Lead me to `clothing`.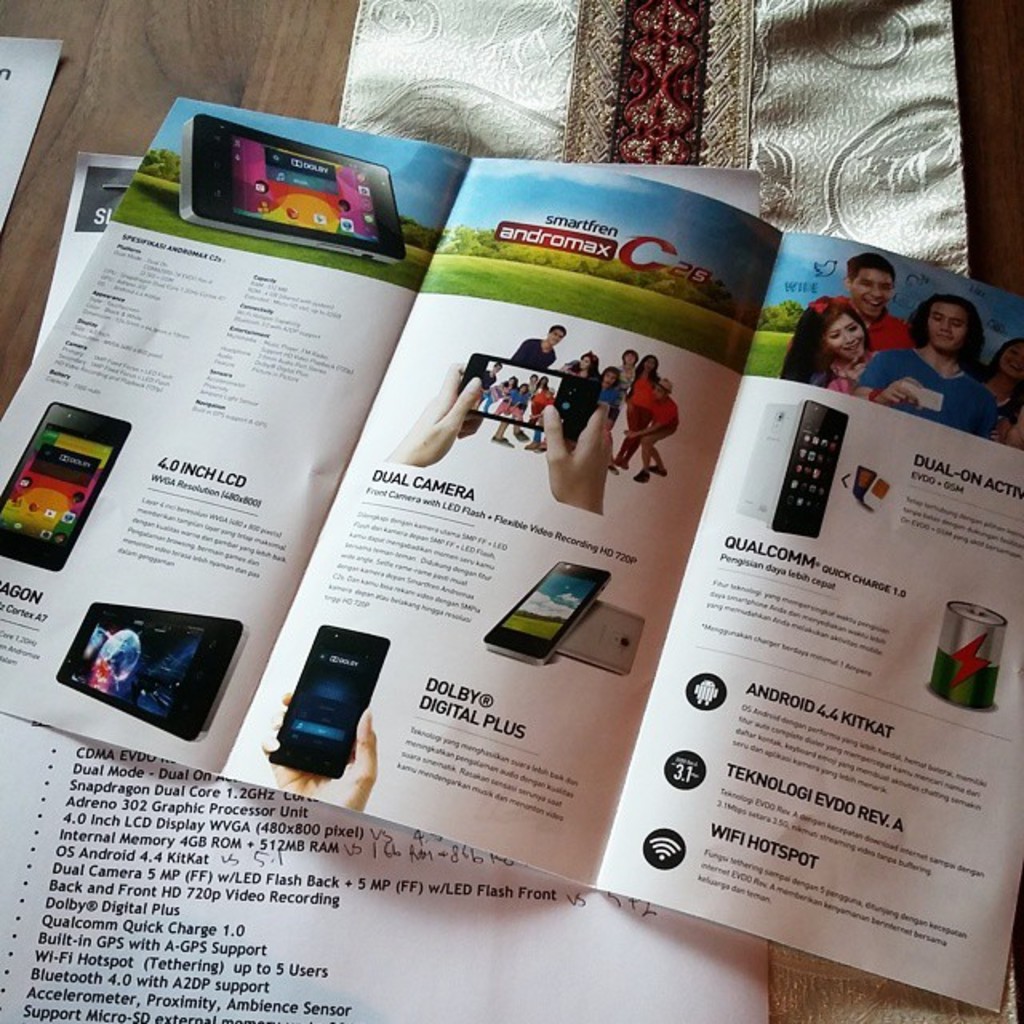
Lead to locate(859, 344, 1000, 442).
